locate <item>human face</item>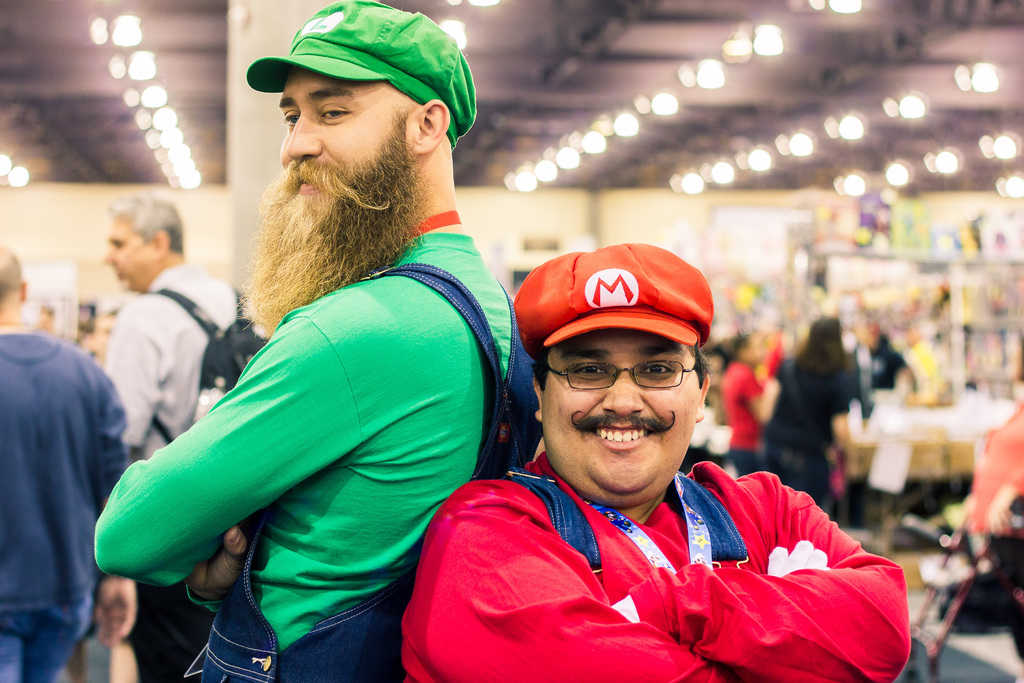
select_region(541, 331, 698, 506)
